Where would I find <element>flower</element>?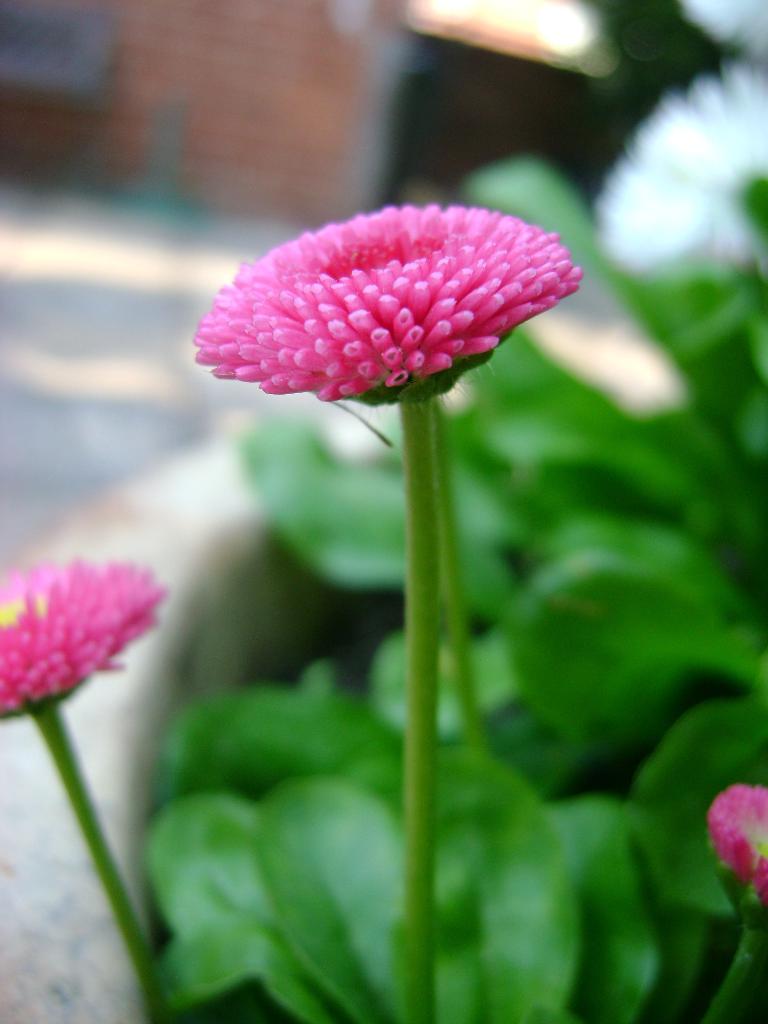
At box(706, 781, 767, 895).
